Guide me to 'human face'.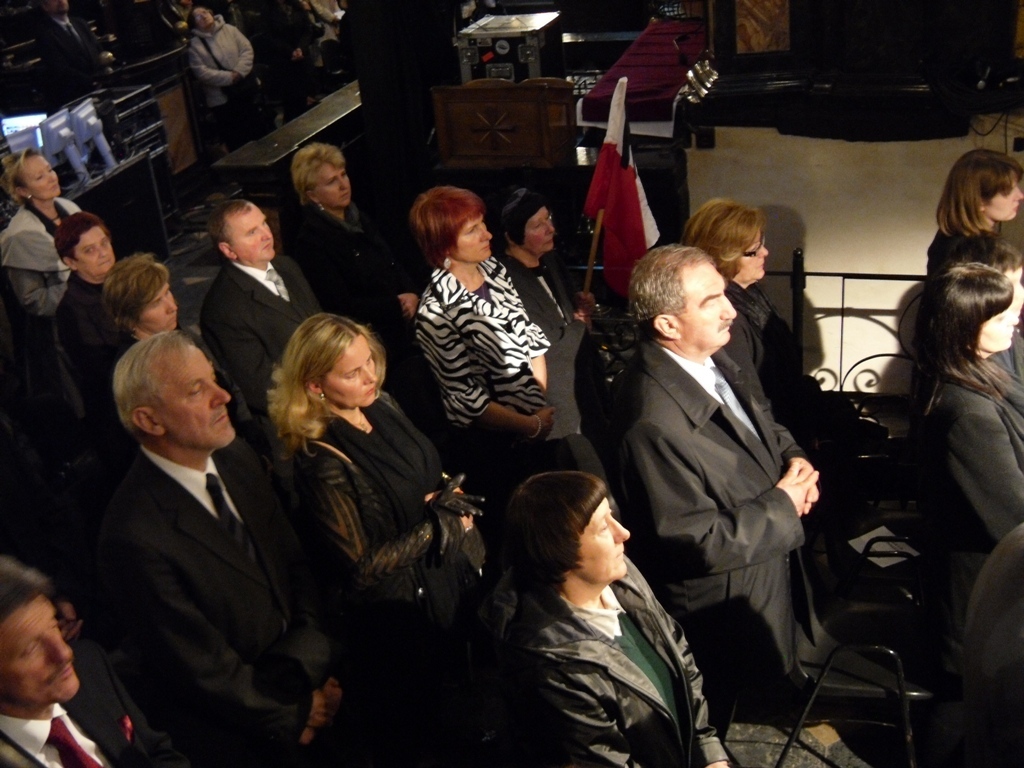
Guidance: [740, 242, 763, 284].
